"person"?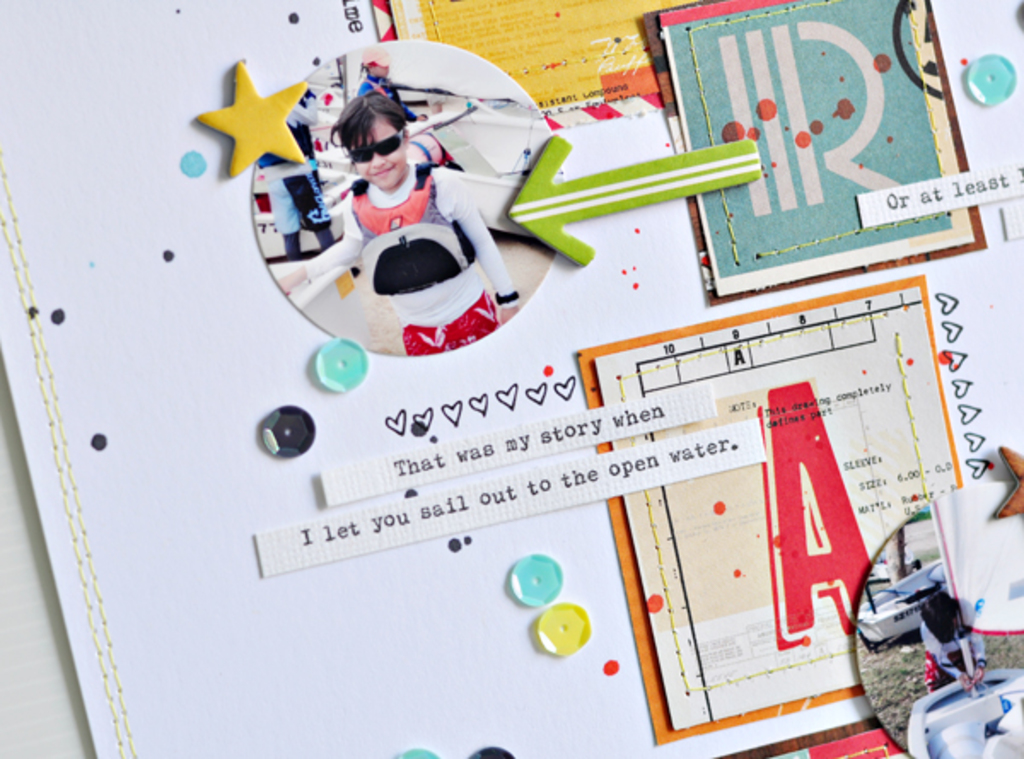
box(927, 592, 992, 701)
